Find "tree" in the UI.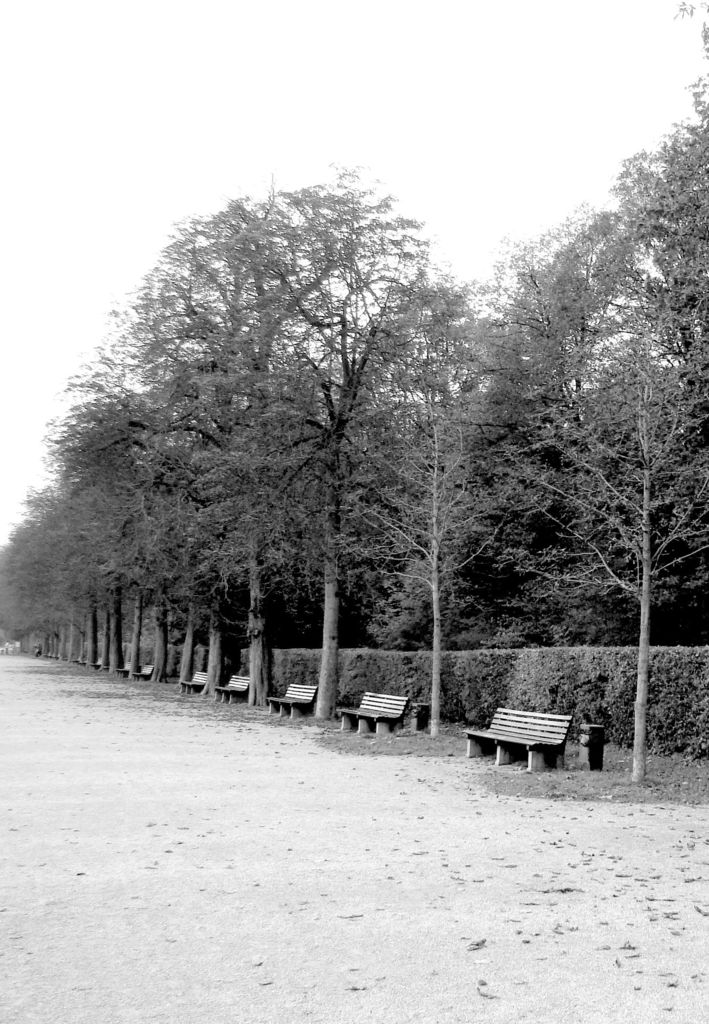
UI element at box(0, 542, 64, 687).
